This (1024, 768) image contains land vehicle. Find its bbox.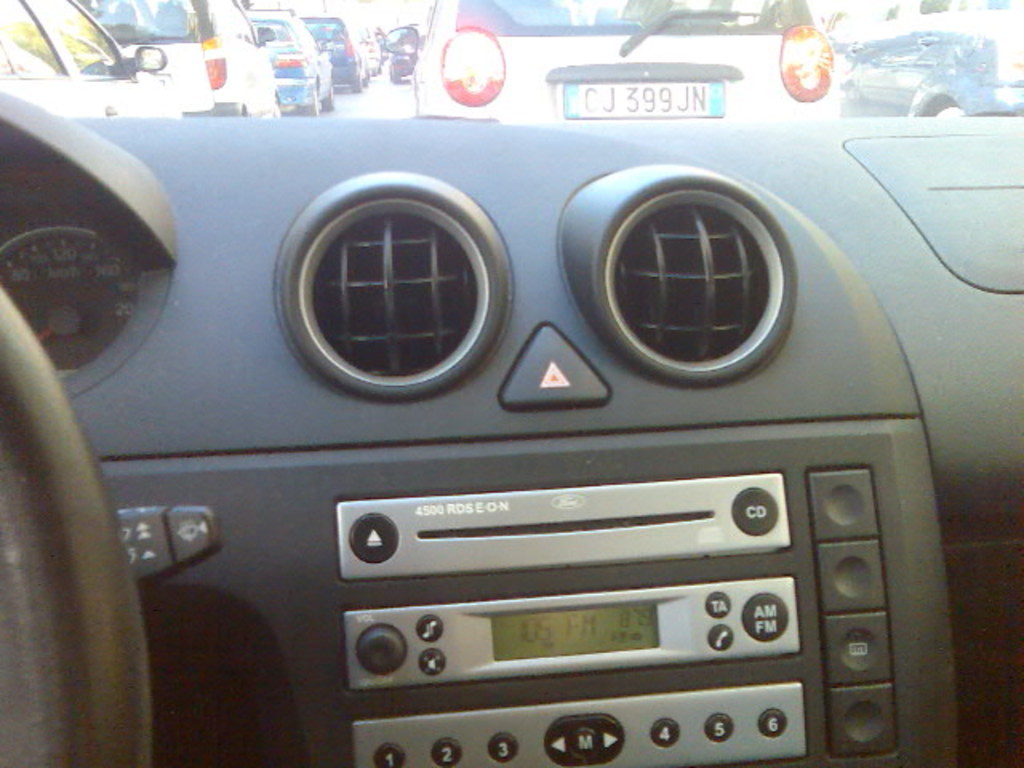
<bbox>387, 2, 843, 118</bbox>.
